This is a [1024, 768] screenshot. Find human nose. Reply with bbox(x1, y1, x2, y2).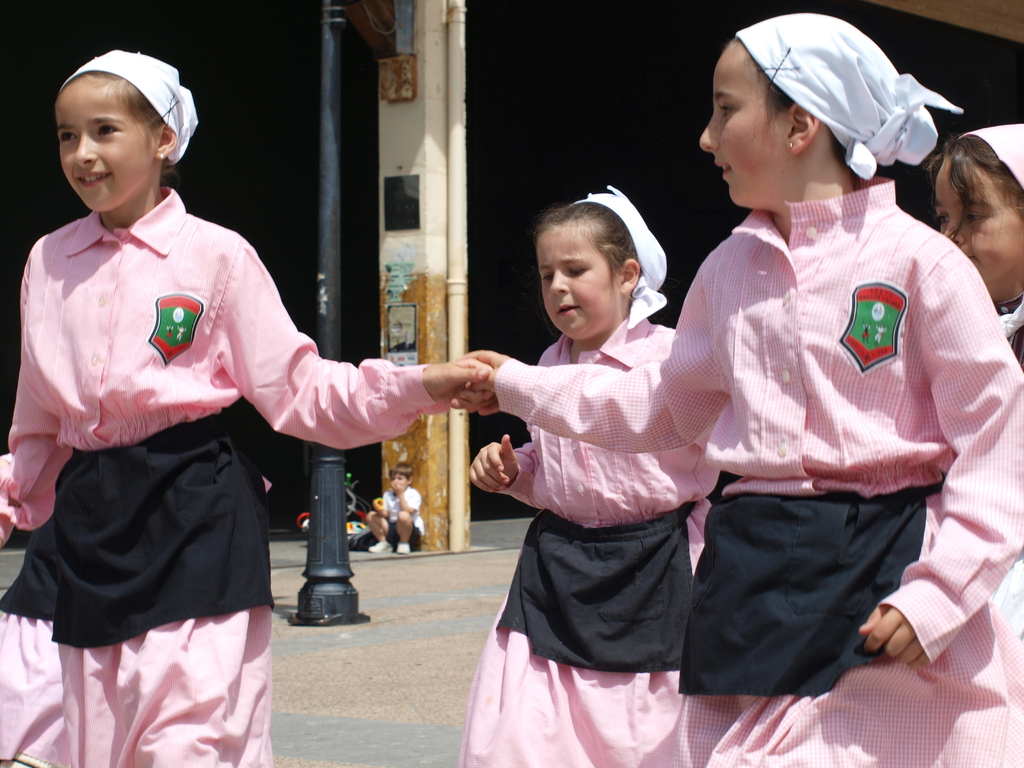
bbox(696, 108, 717, 148).
